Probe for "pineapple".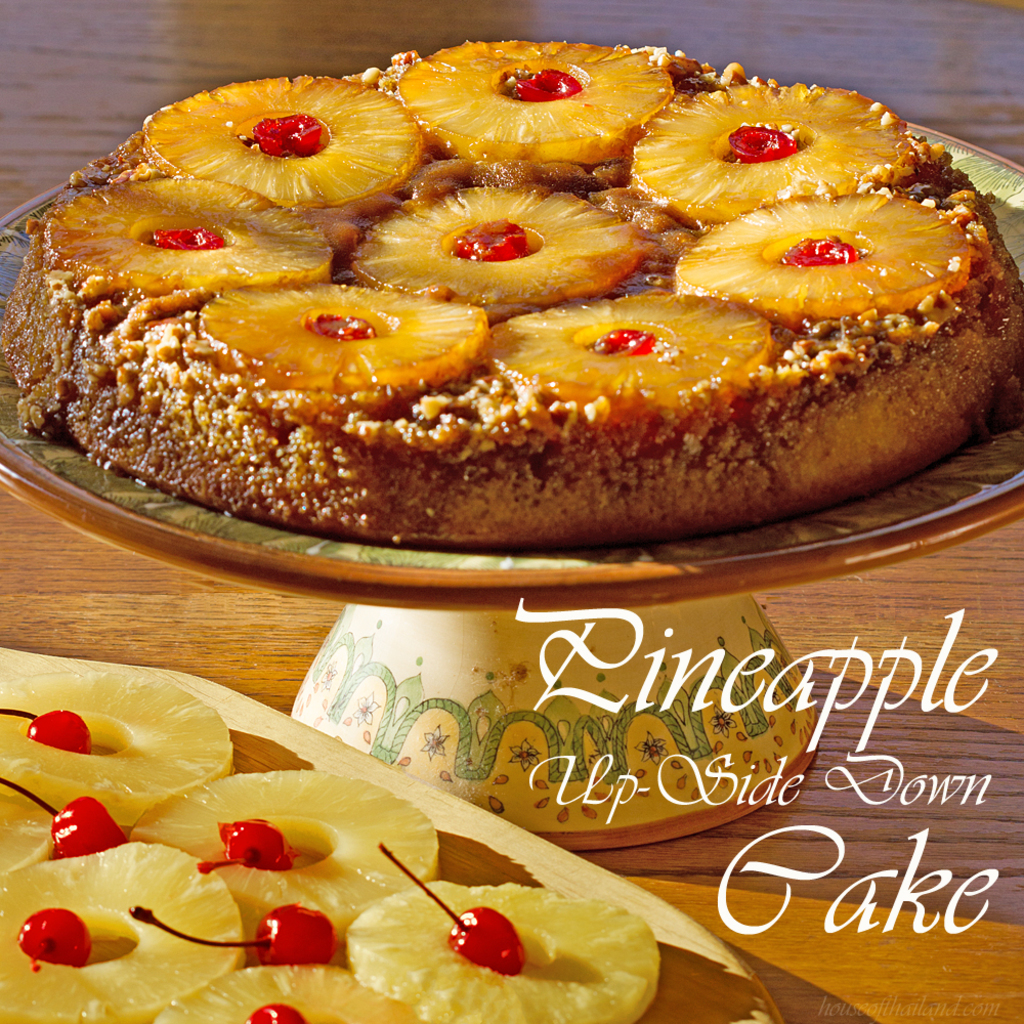
Probe result: 348:177:650:324.
